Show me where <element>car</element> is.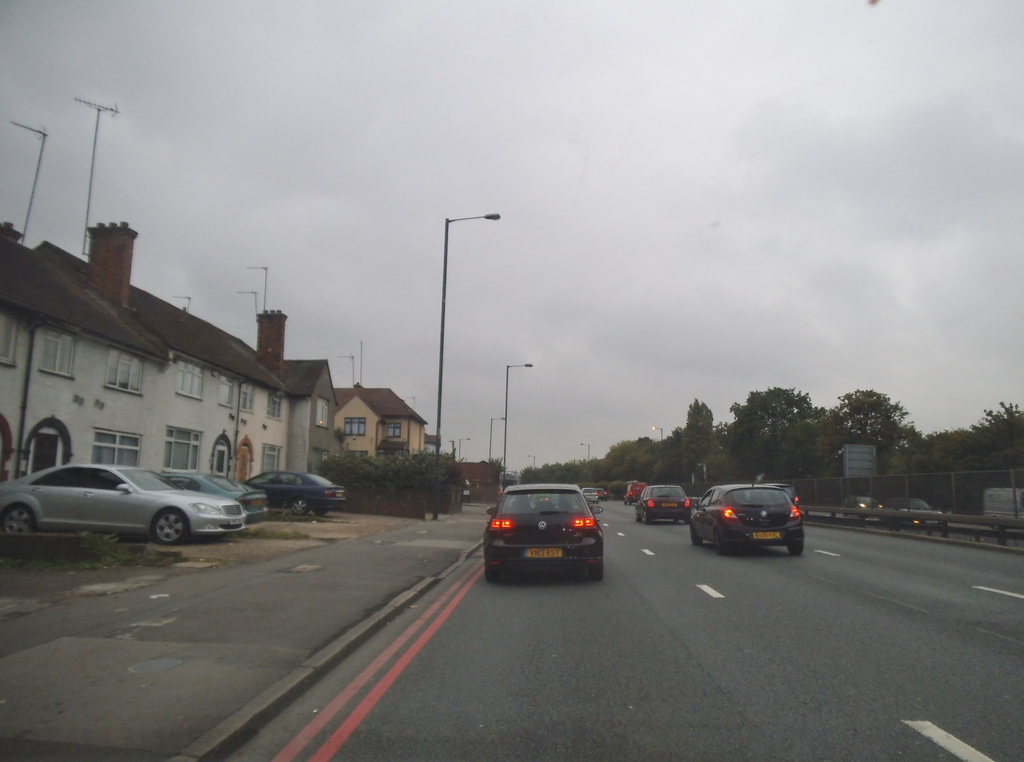
<element>car</element> is at rect(881, 498, 945, 528).
